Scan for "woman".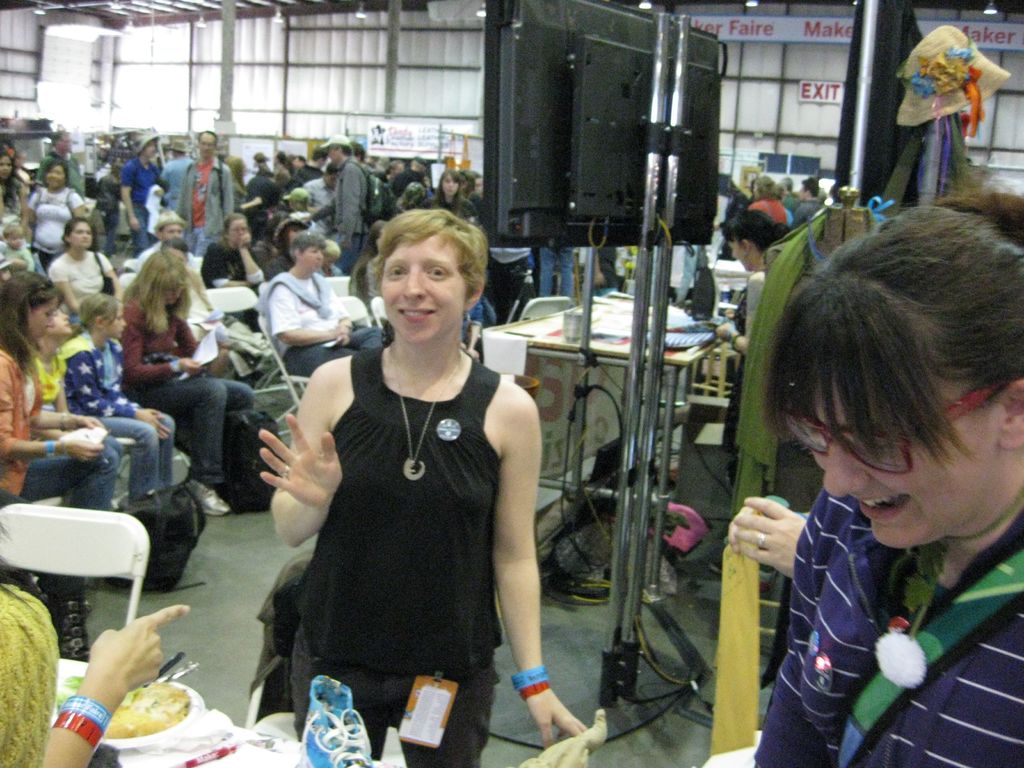
Scan result: rect(420, 172, 475, 214).
